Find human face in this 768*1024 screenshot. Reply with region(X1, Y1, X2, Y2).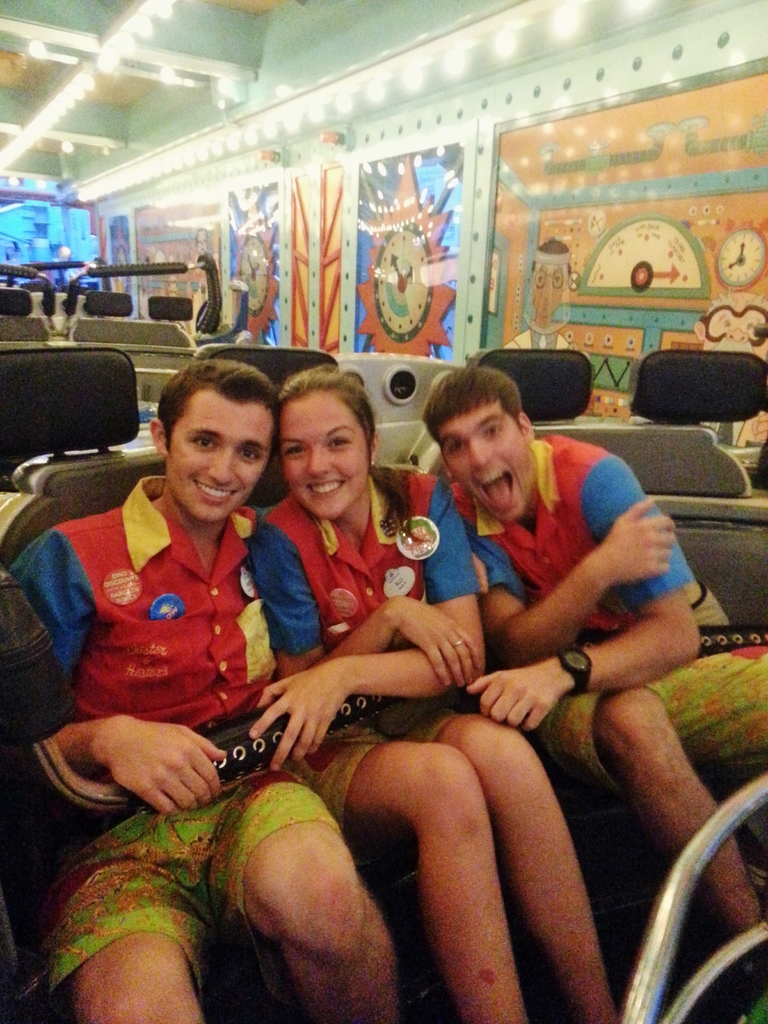
region(280, 394, 373, 525).
